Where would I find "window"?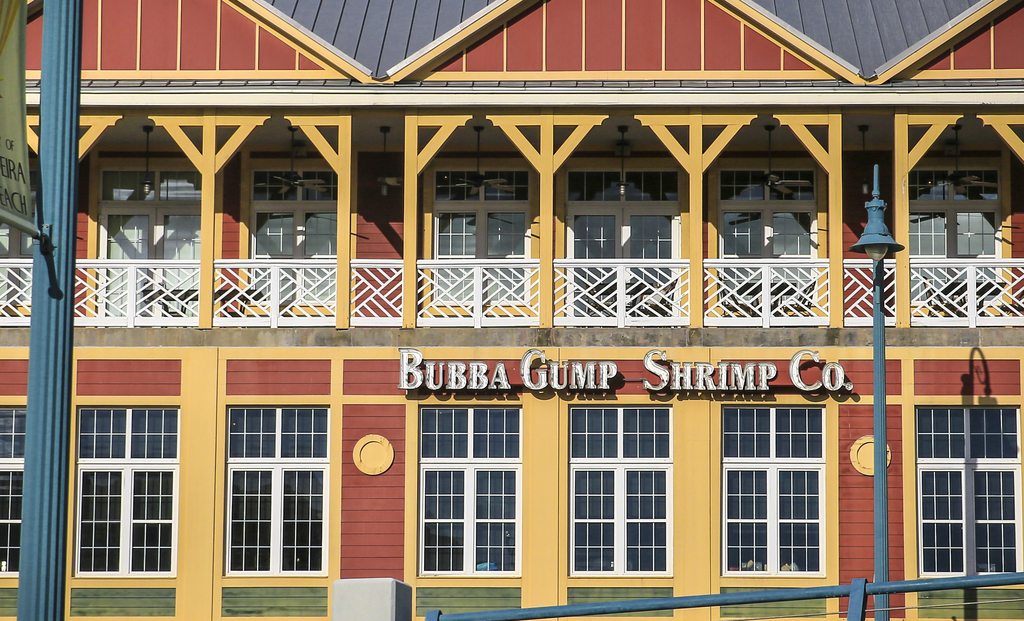
At bbox(76, 407, 178, 577).
